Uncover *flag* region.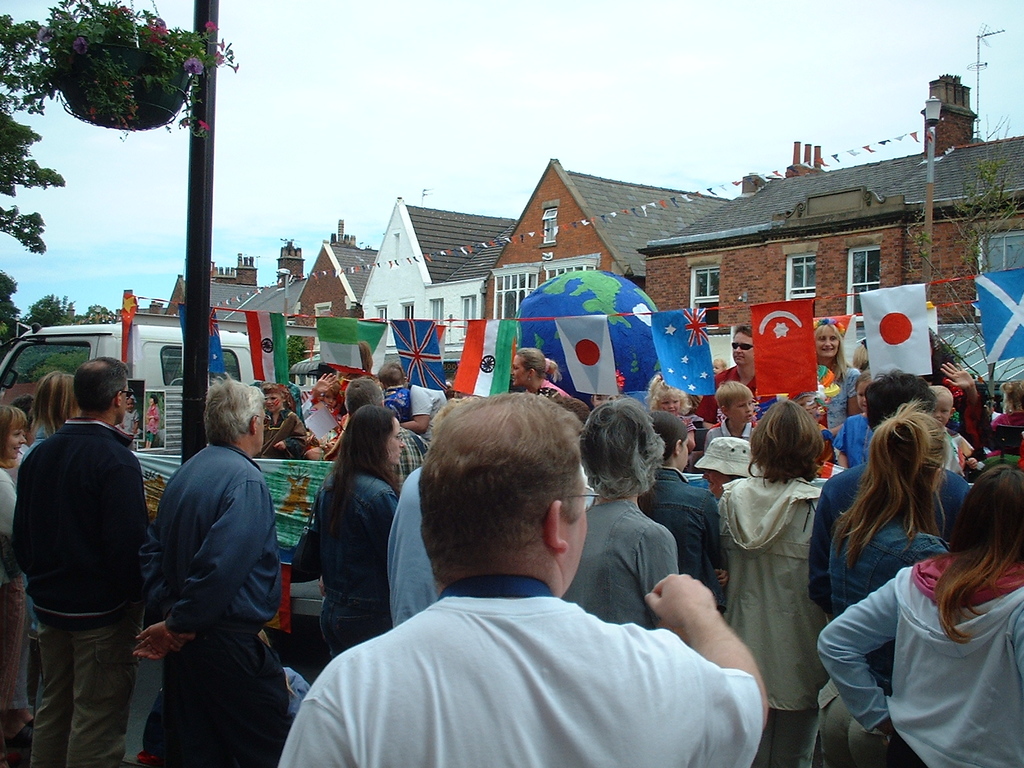
Uncovered: box(554, 316, 621, 396).
